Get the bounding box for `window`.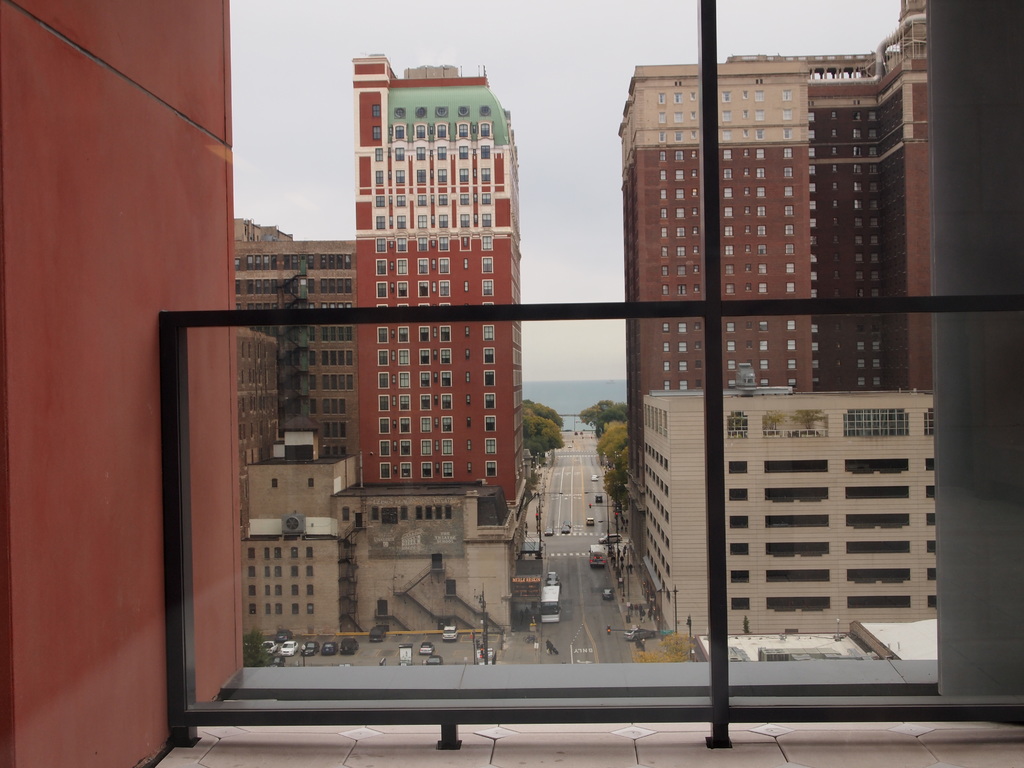
[473, 193, 476, 202].
